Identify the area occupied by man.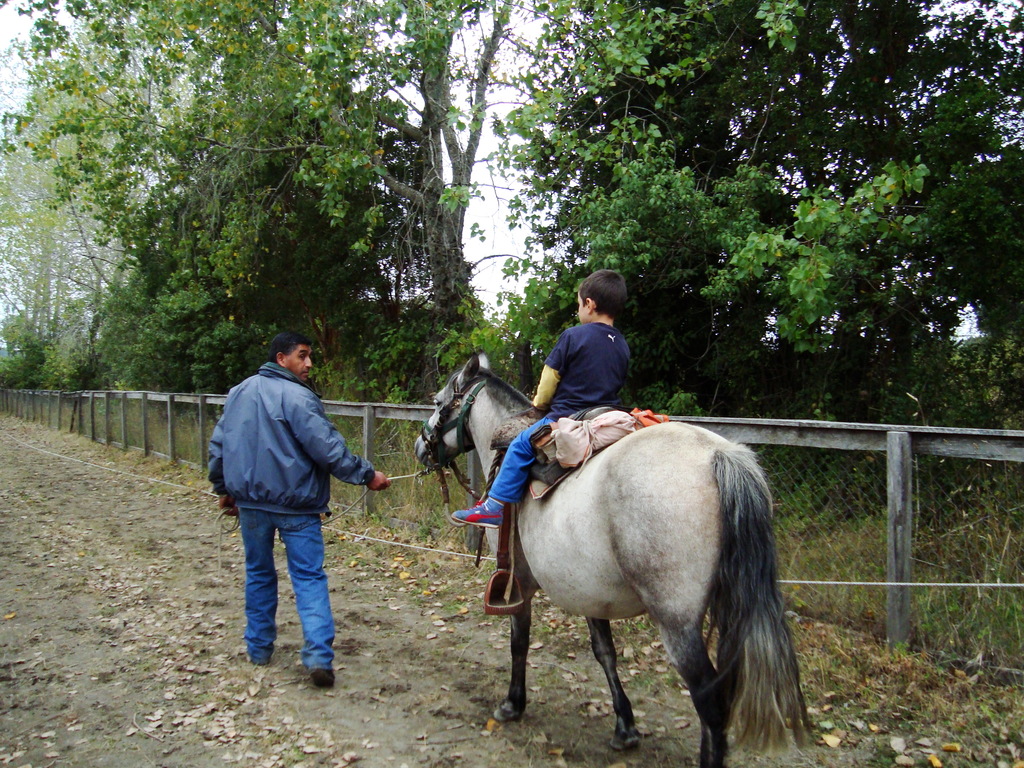
Area: <bbox>216, 324, 400, 681</bbox>.
